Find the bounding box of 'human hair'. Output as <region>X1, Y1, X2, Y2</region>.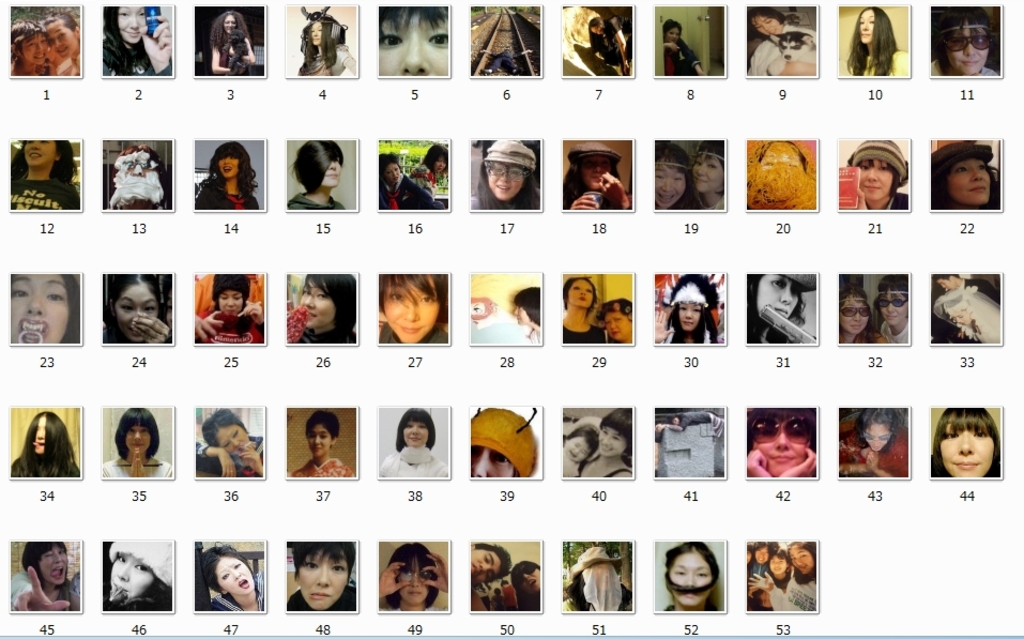
<region>747, 545, 756, 572</region>.
